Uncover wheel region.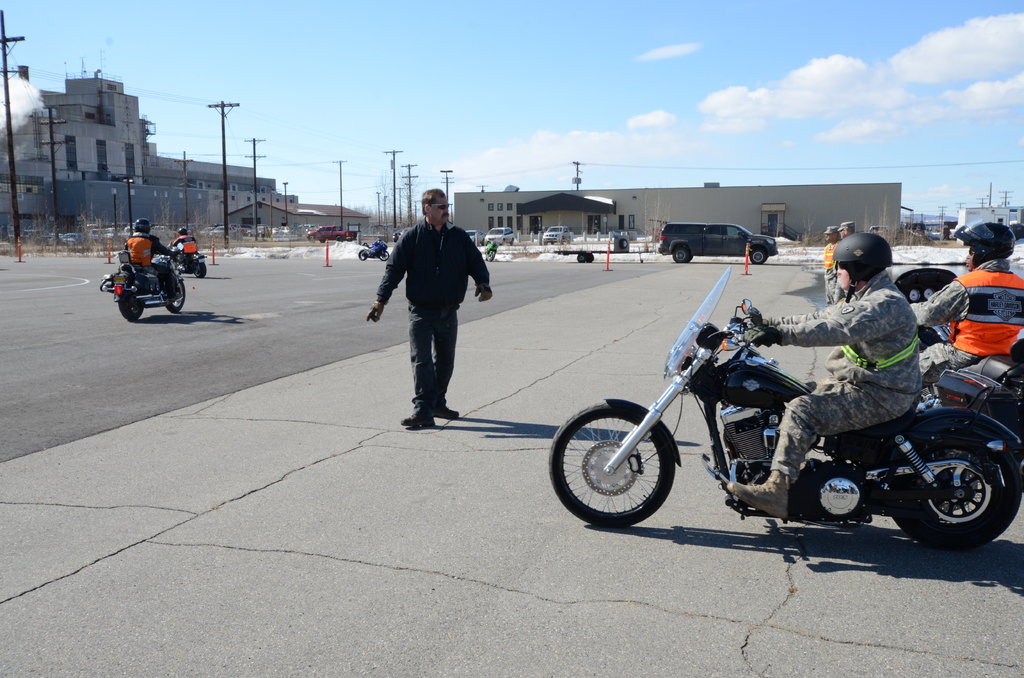
Uncovered: x1=892, y1=446, x2=1022, y2=550.
